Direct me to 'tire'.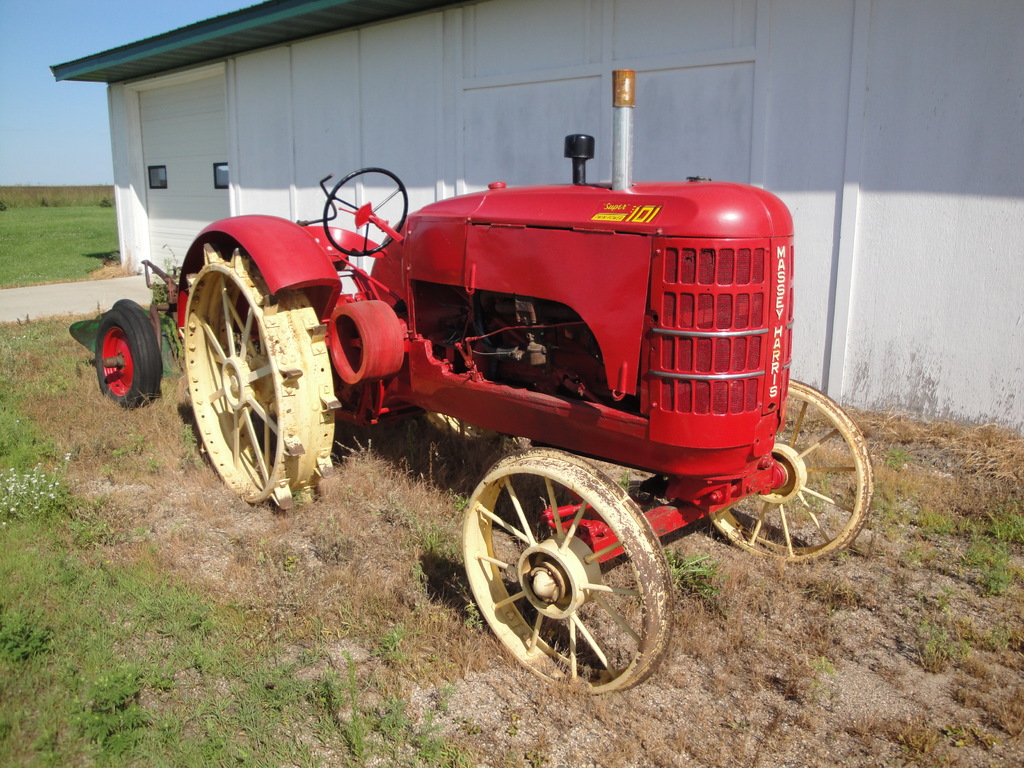
Direction: select_region(111, 298, 142, 310).
